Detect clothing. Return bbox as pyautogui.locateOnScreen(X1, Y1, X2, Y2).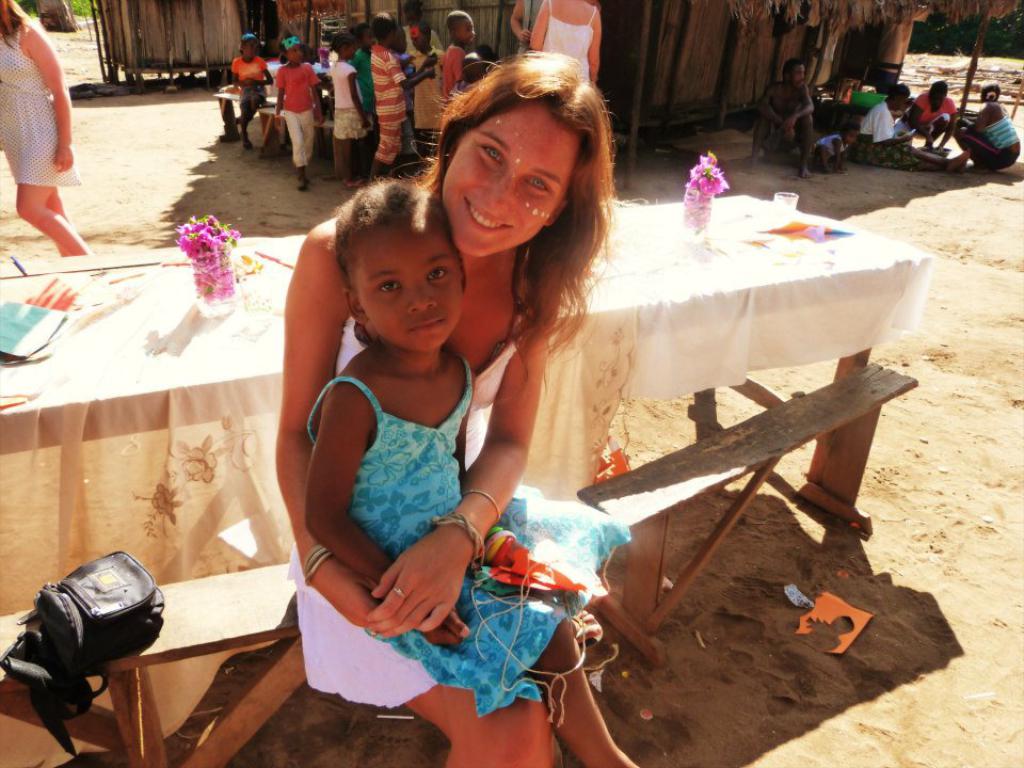
pyautogui.locateOnScreen(857, 98, 918, 173).
